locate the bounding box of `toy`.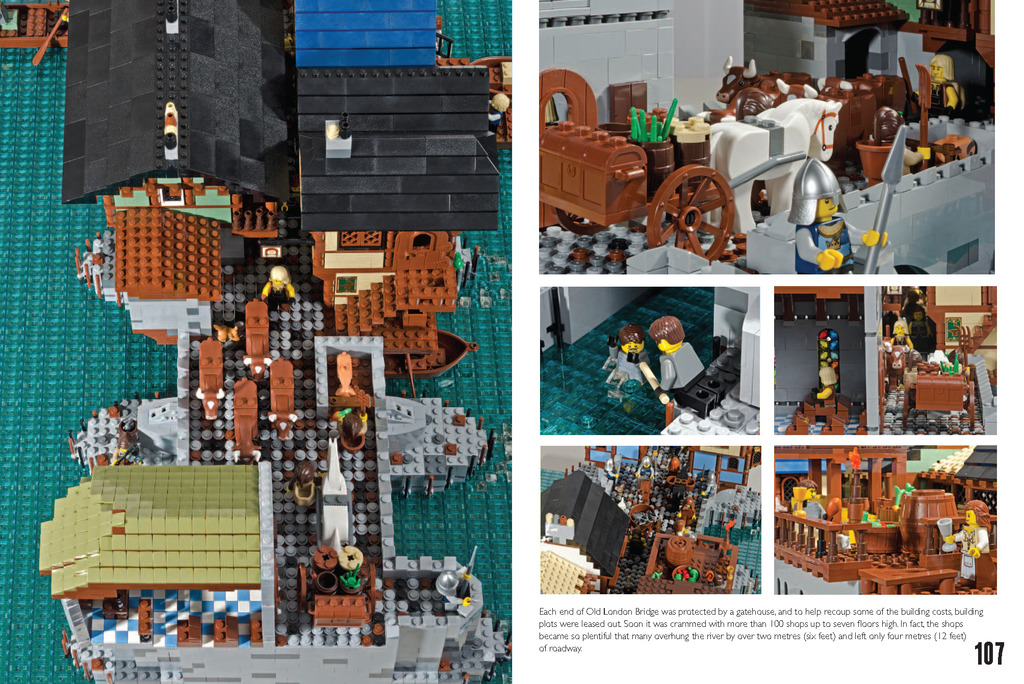
Bounding box: {"left": 765, "top": 70, "right": 884, "bottom": 122}.
